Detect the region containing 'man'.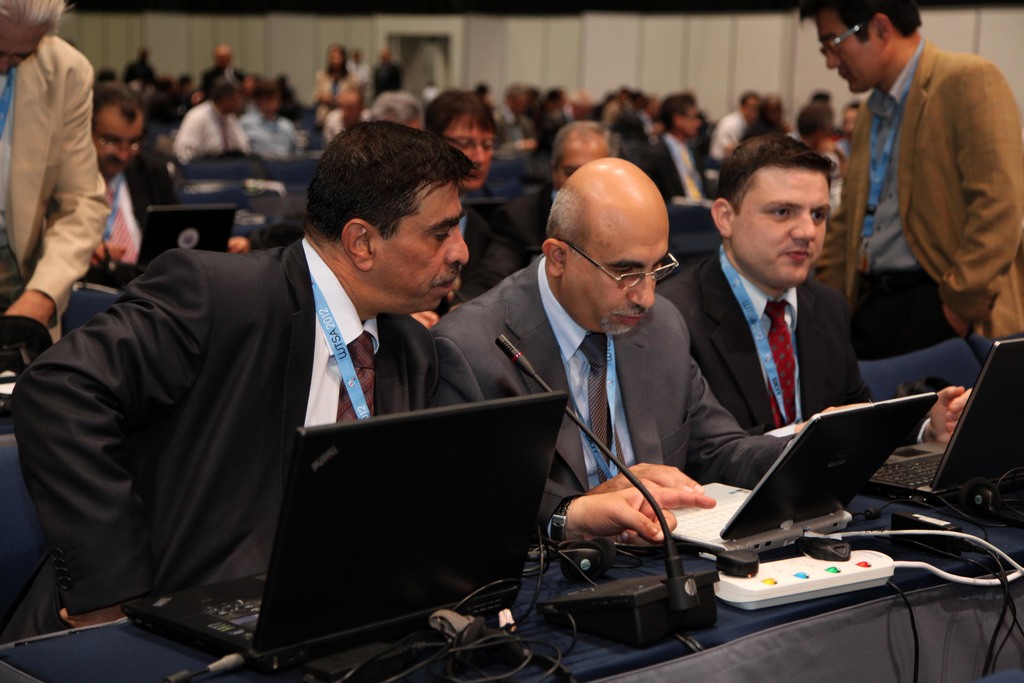
pyautogui.locateOnScreen(649, 129, 975, 440).
